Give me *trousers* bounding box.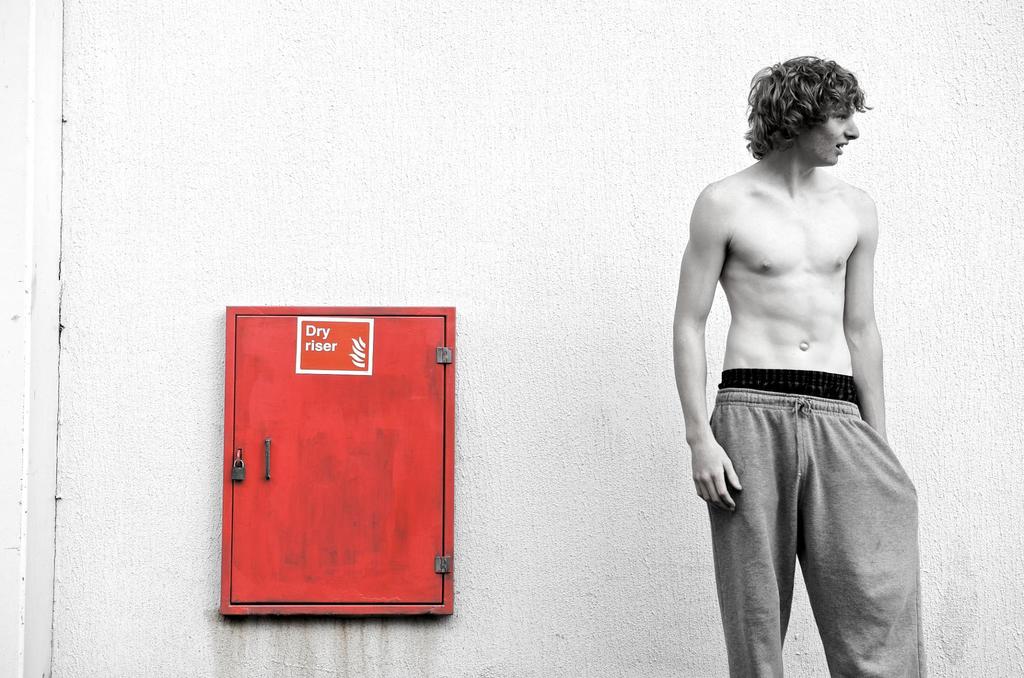
x1=707 y1=360 x2=906 y2=664.
